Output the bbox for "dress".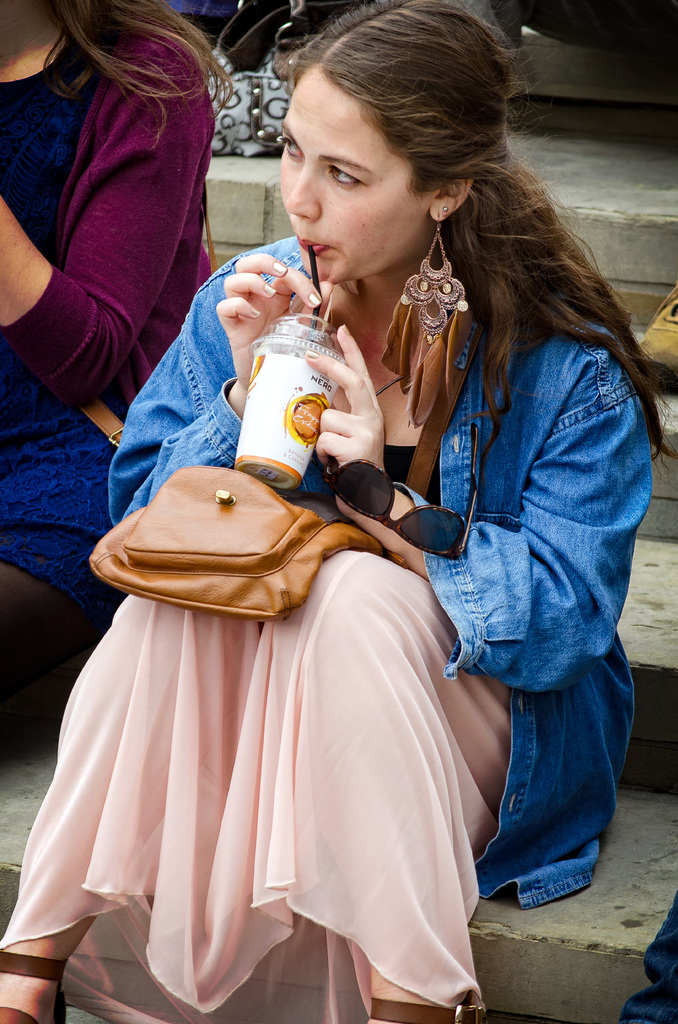
(left=3, top=236, right=663, bottom=1023).
